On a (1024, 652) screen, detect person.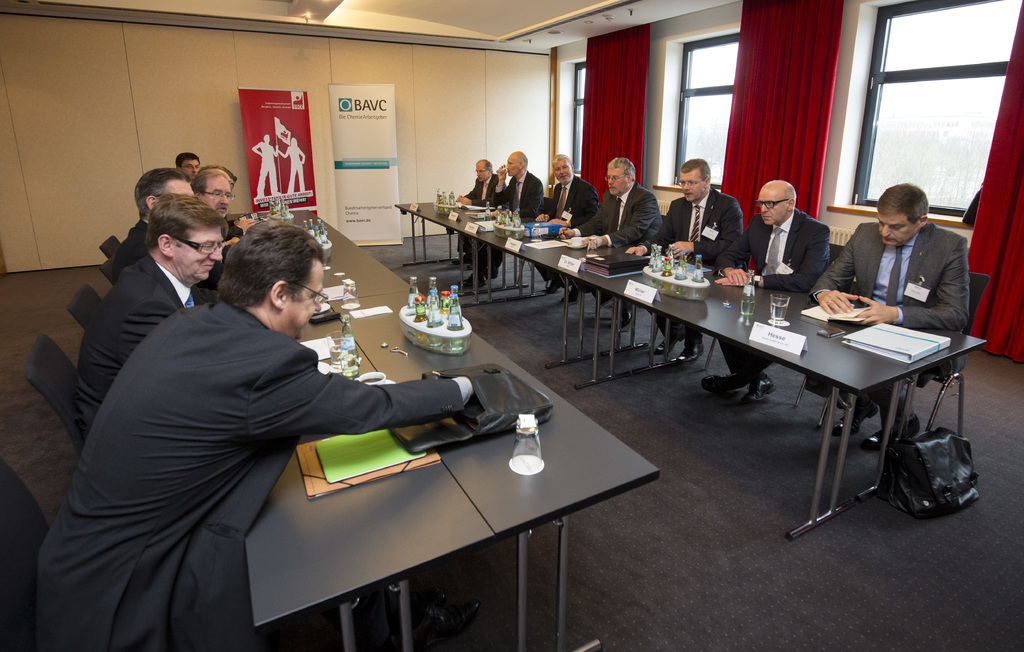
(36, 222, 476, 651).
